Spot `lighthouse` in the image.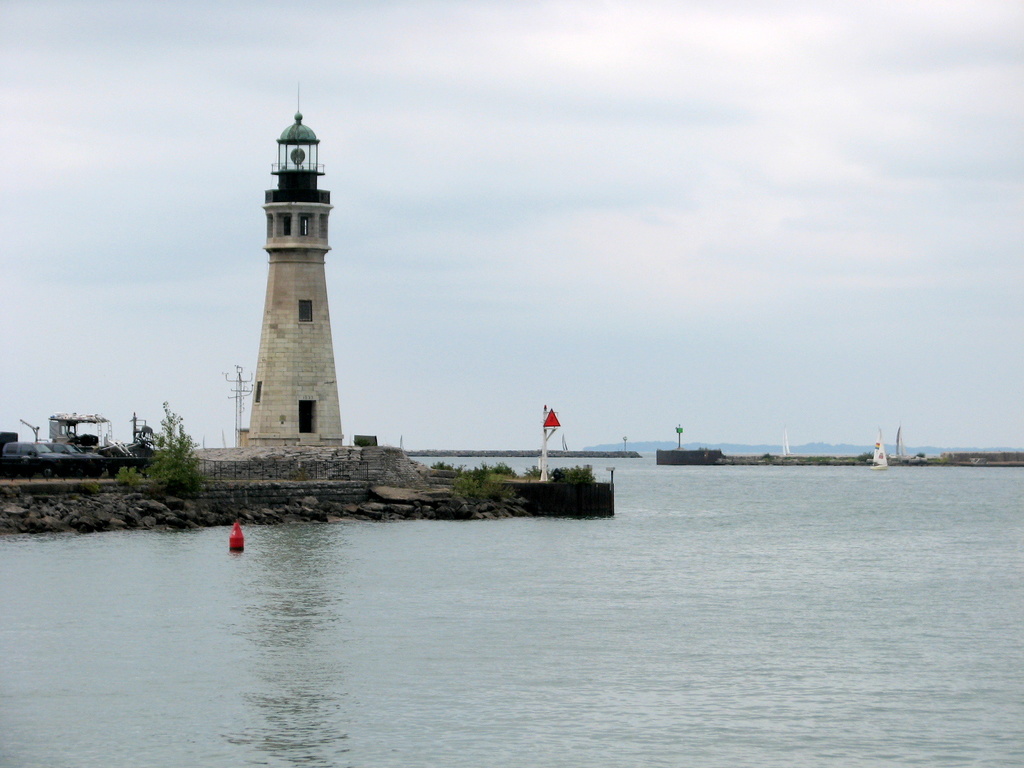
`lighthouse` found at locate(247, 80, 342, 449).
